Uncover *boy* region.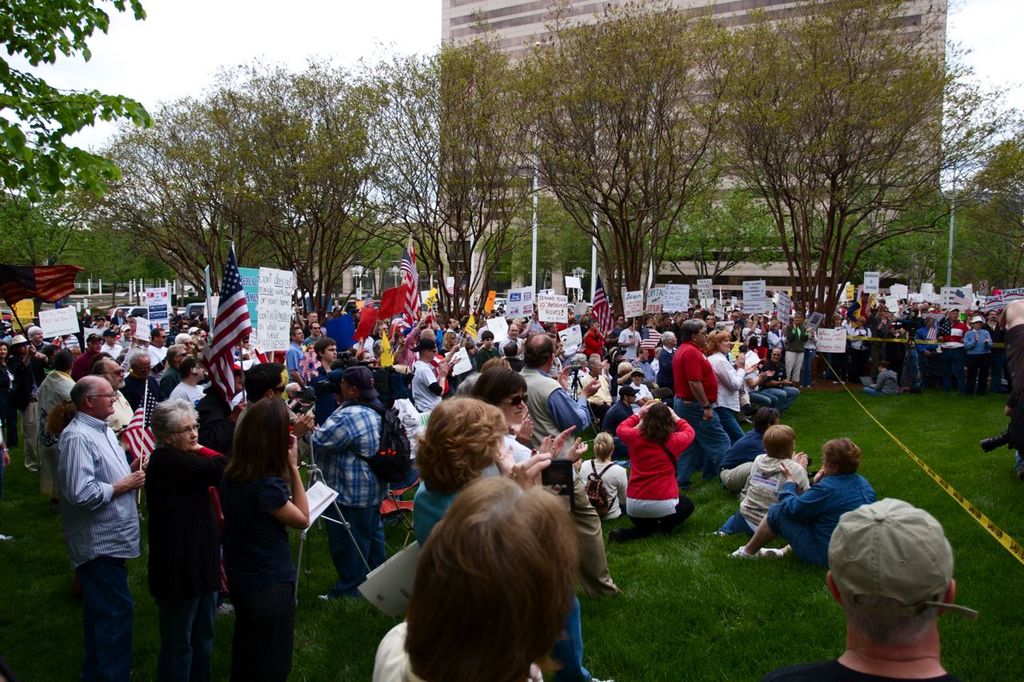
Uncovered: x1=698 y1=423 x2=821 y2=537.
